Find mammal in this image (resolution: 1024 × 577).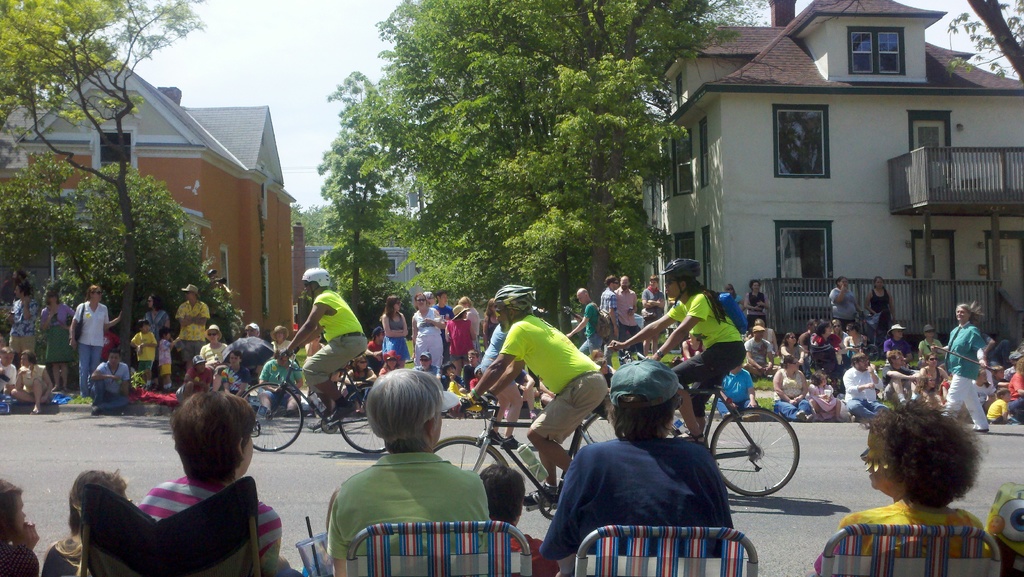
(x1=834, y1=394, x2=988, y2=558).
